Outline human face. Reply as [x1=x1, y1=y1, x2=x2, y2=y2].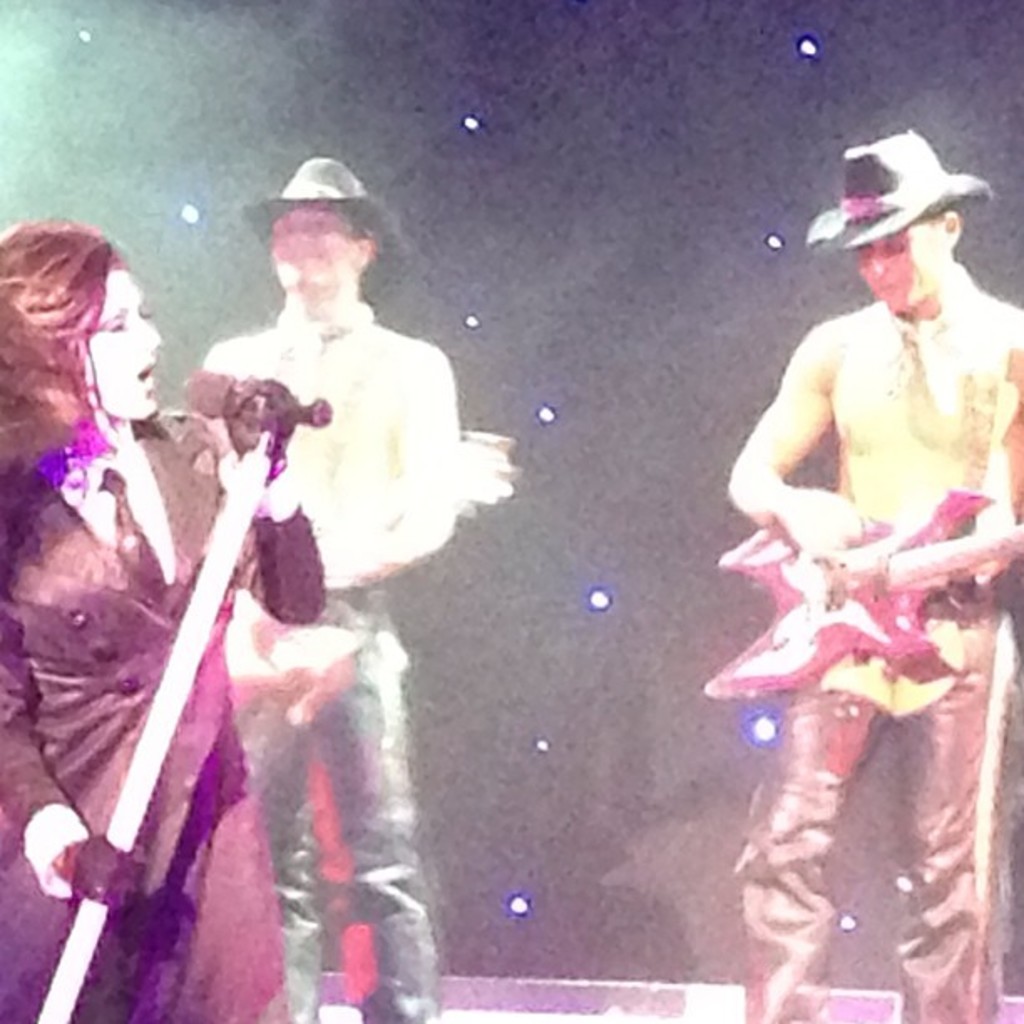
[x1=857, y1=231, x2=929, y2=308].
